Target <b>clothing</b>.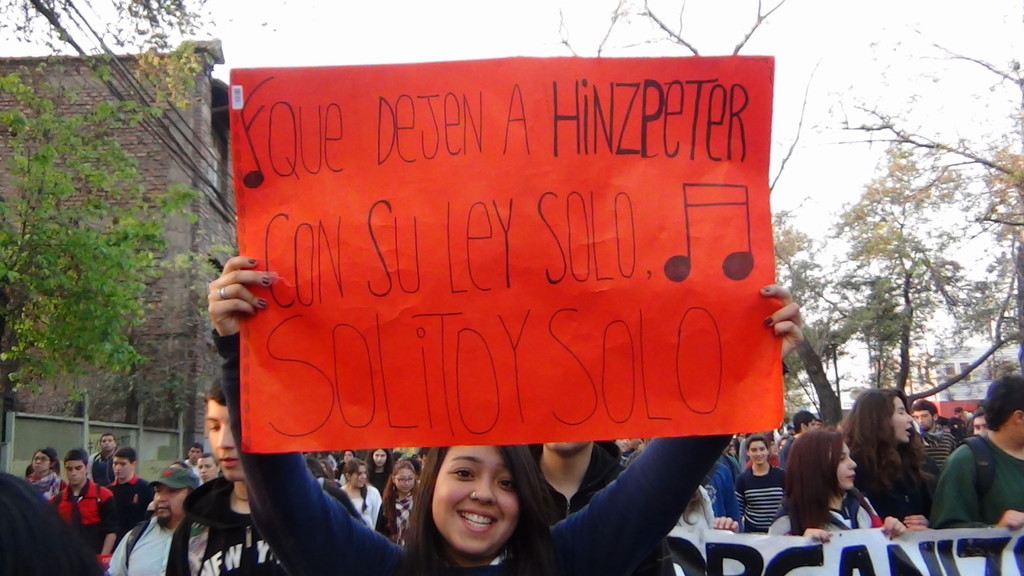
Target region: Rect(160, 481, 285, 575).
